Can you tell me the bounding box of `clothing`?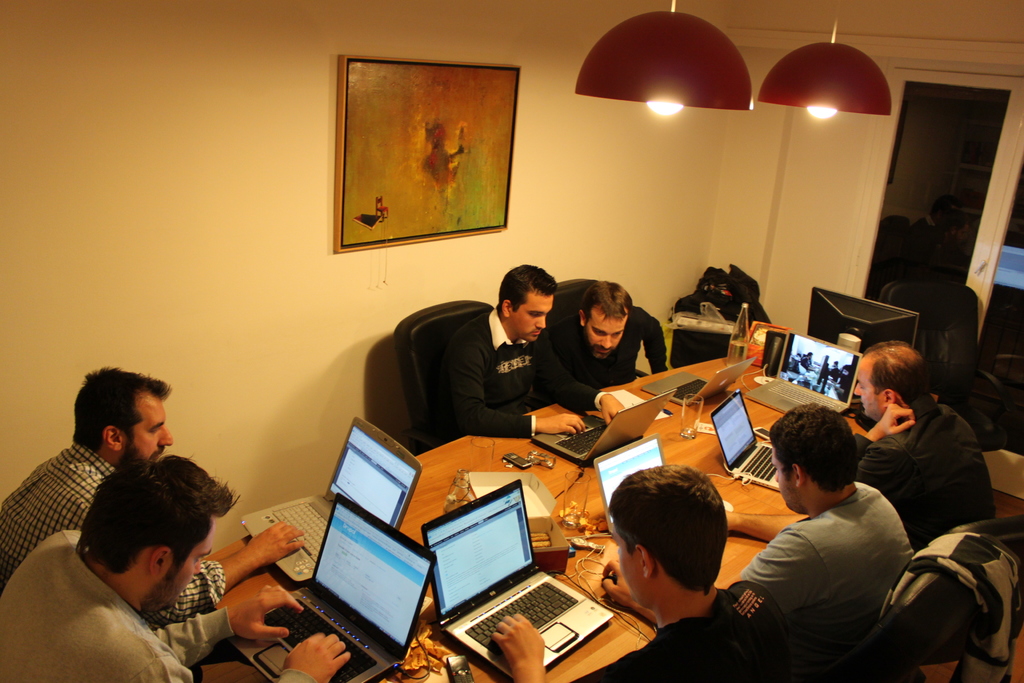
<bbox>427, 308, 615, 438</bbox>.
